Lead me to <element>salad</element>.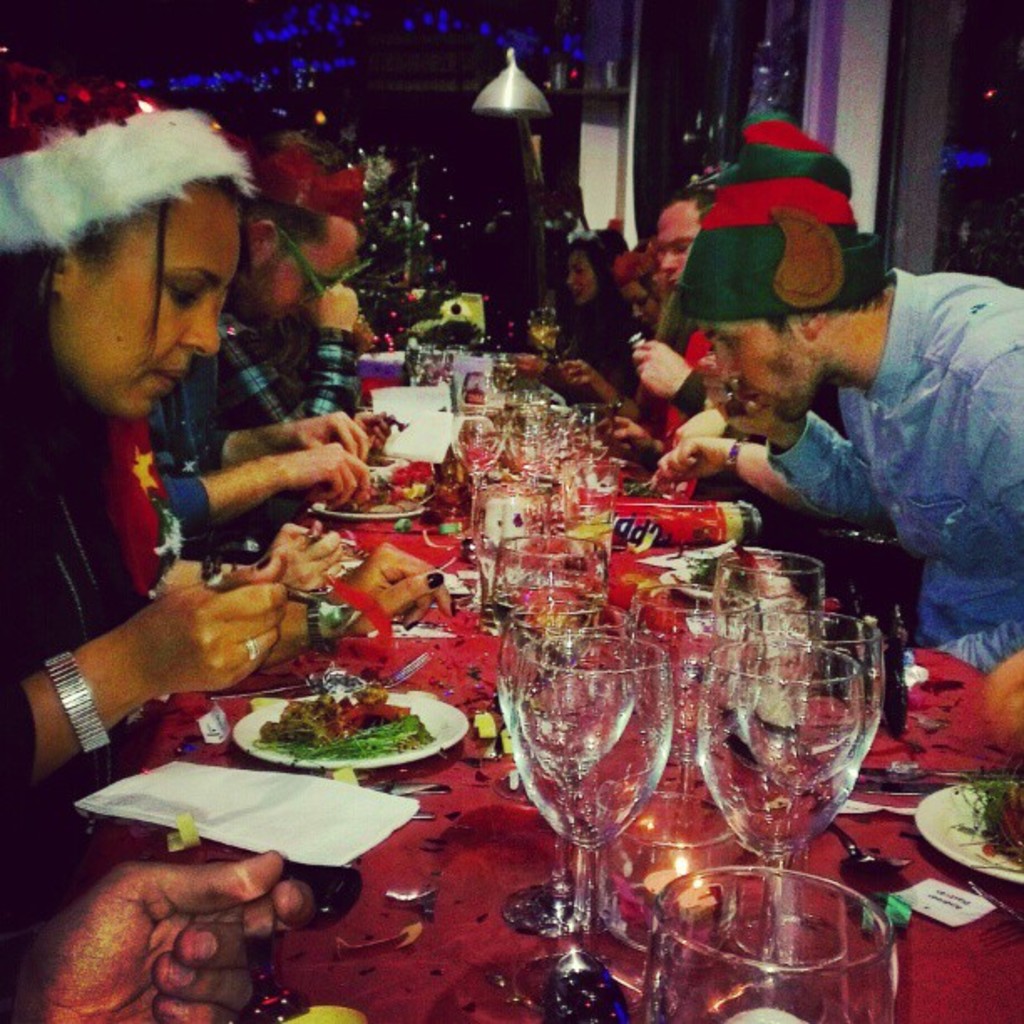
Lead to 964 760 1022 863.
